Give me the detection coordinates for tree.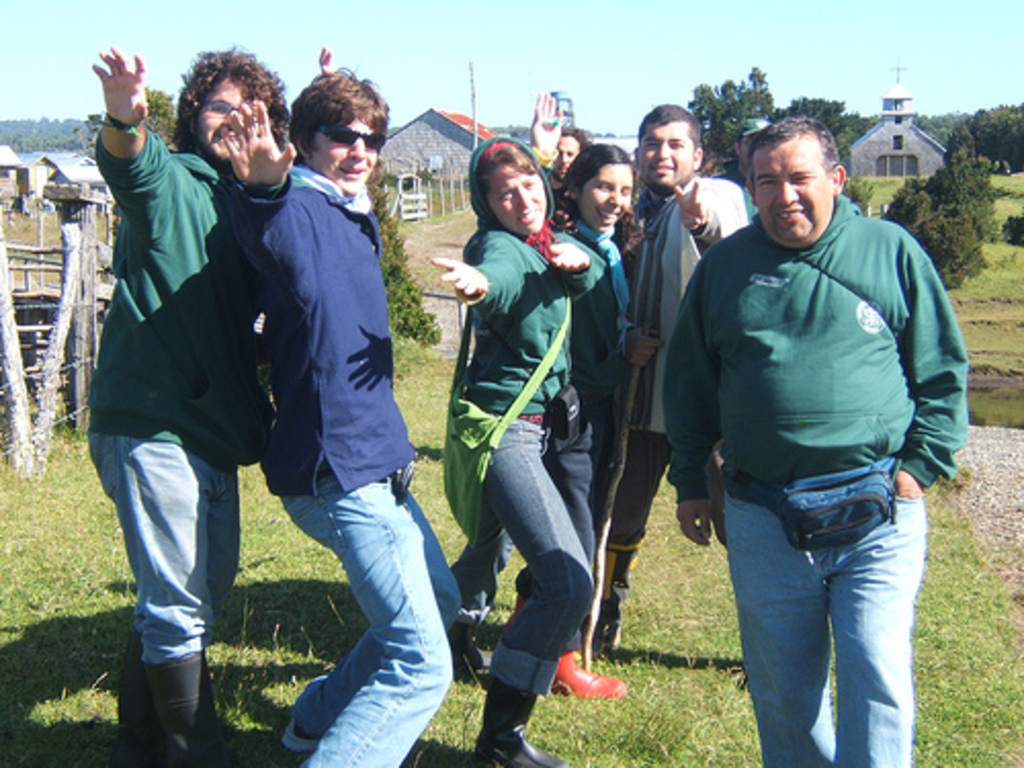
879/94/1022/293.
